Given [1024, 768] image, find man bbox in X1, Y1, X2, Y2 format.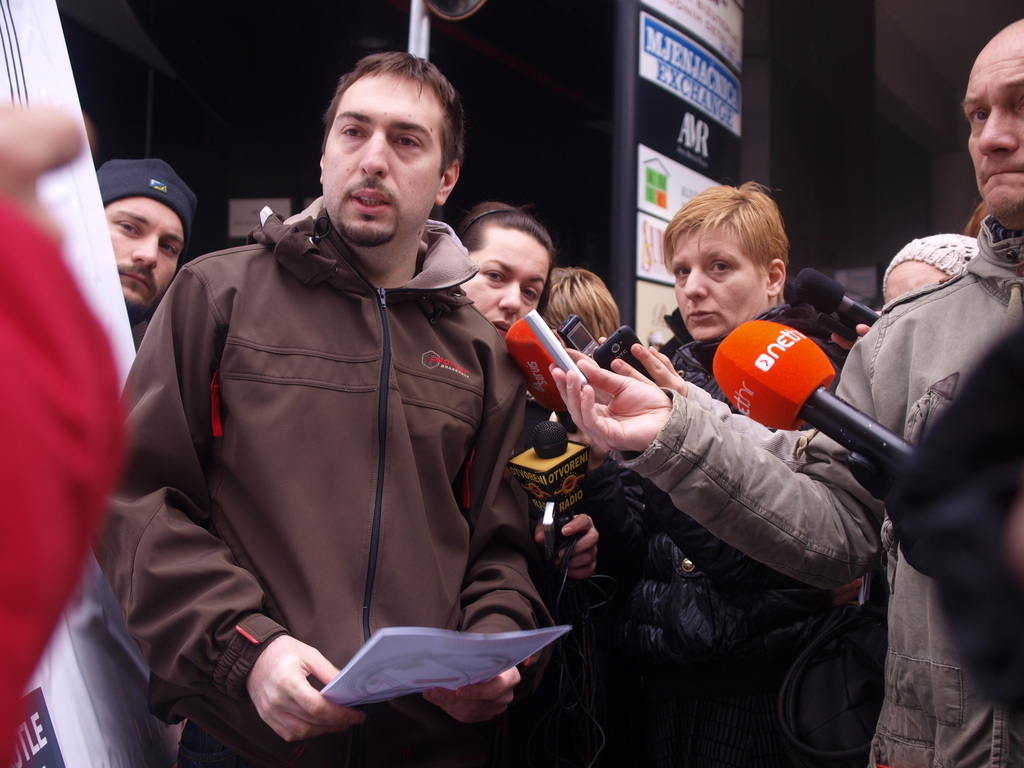
97, 159, 197, 352.
